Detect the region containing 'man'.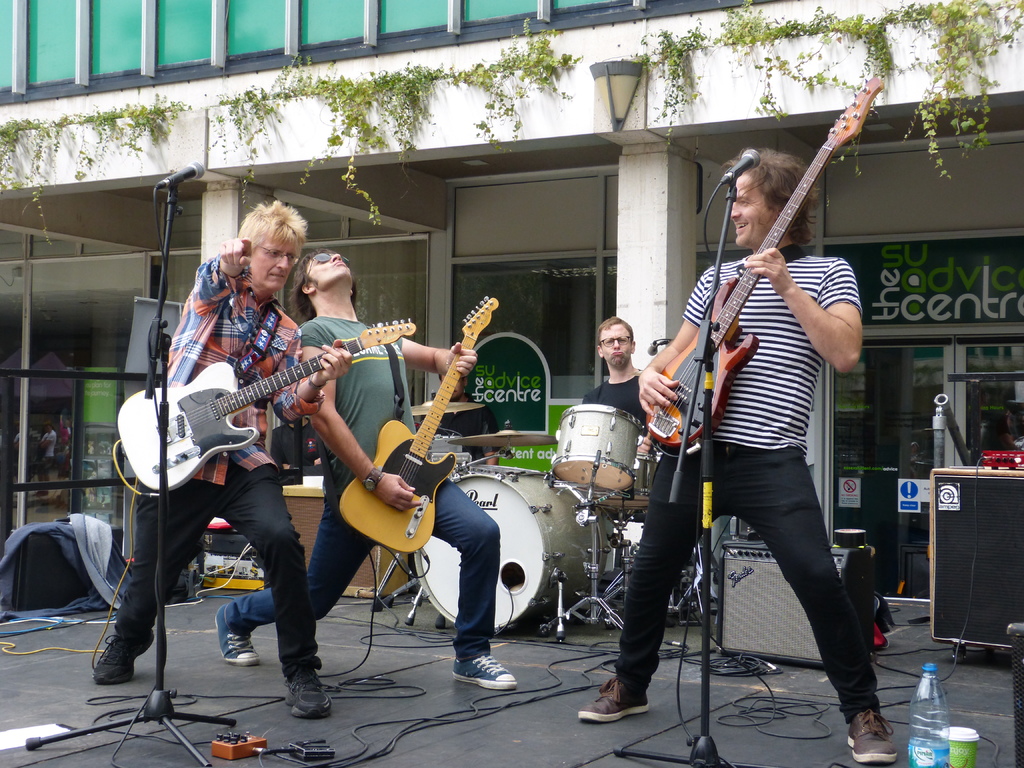
BBox(577, 315, 648, 452).
